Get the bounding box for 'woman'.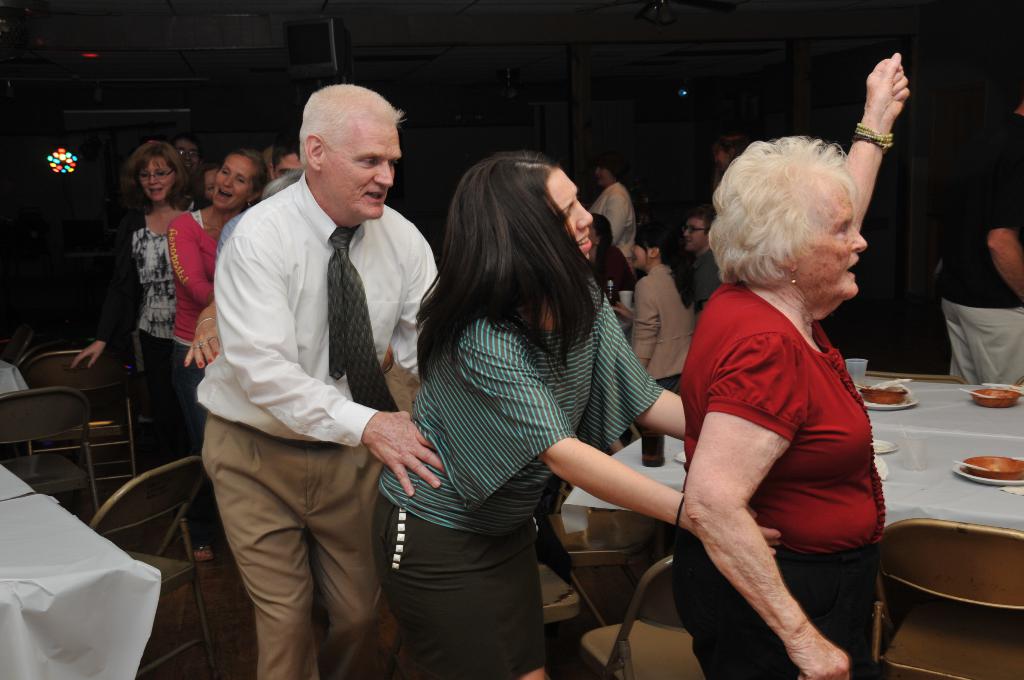
(left=662, top=51, right=920, bottom=679).
